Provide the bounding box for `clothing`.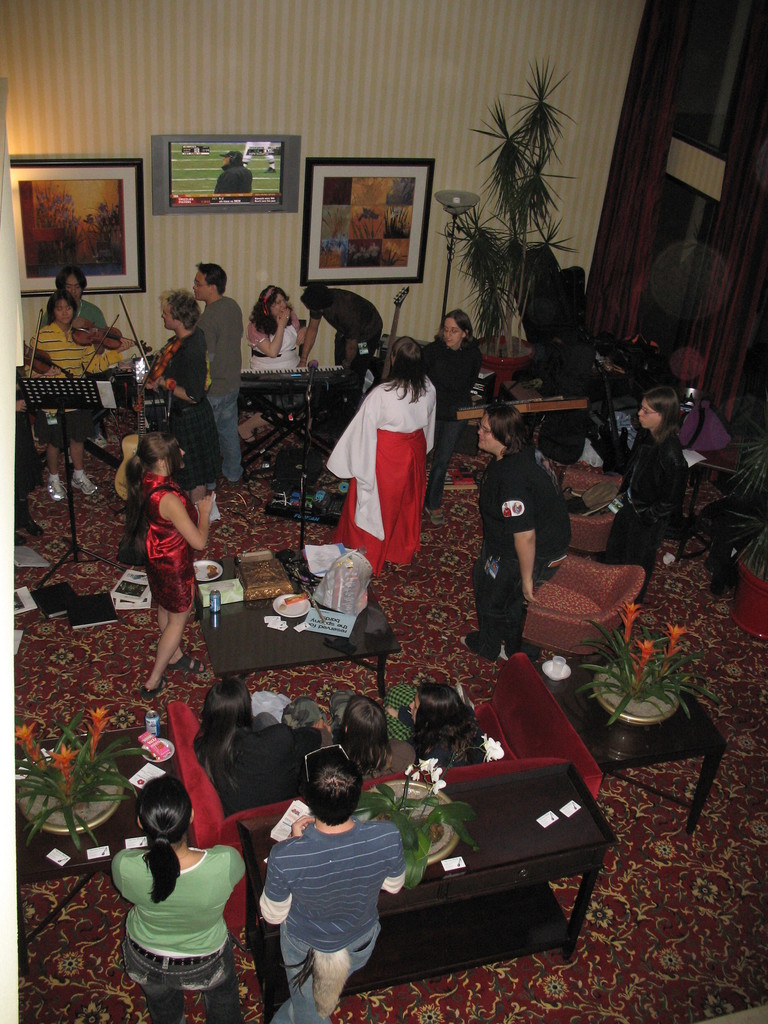
x1=114, y1=844, x2=250, y2=1023.
